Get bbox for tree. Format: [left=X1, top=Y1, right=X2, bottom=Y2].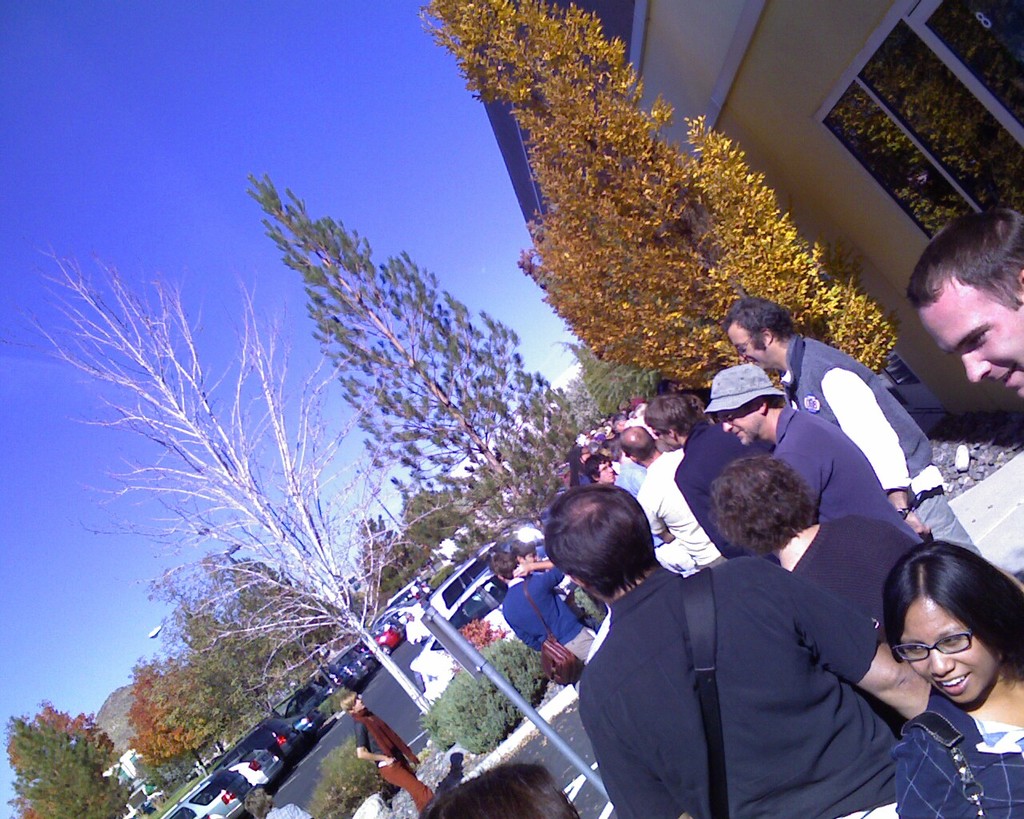
[left=239, top=166, right=578, bottom=537].
